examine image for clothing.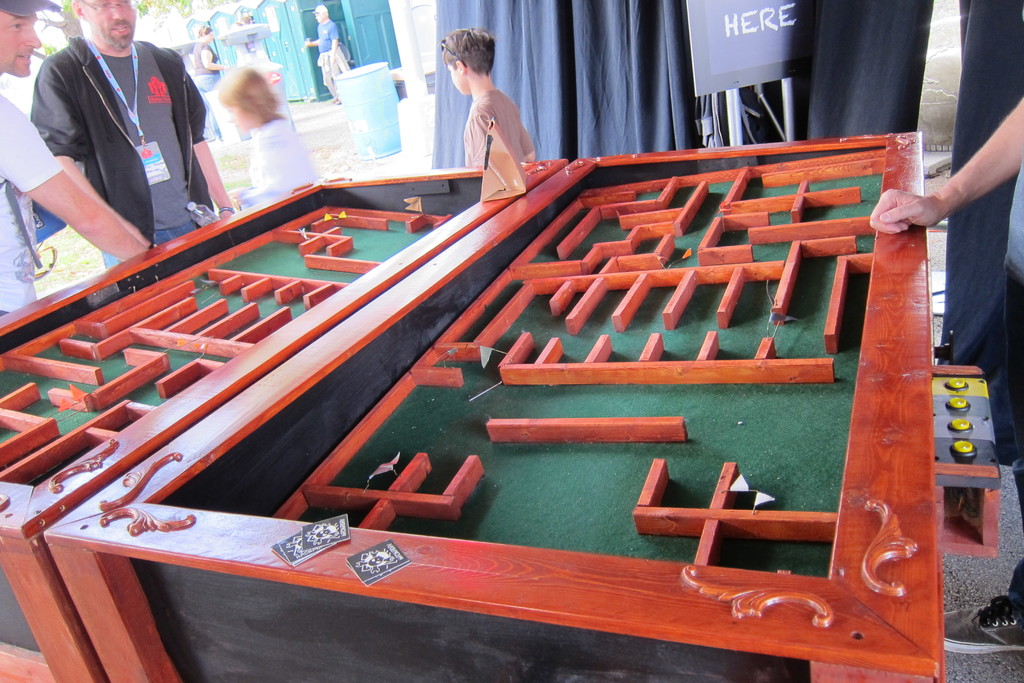
Examination result: {"left": 0, "top": 86, "right": 31, "bottom": 297}.
